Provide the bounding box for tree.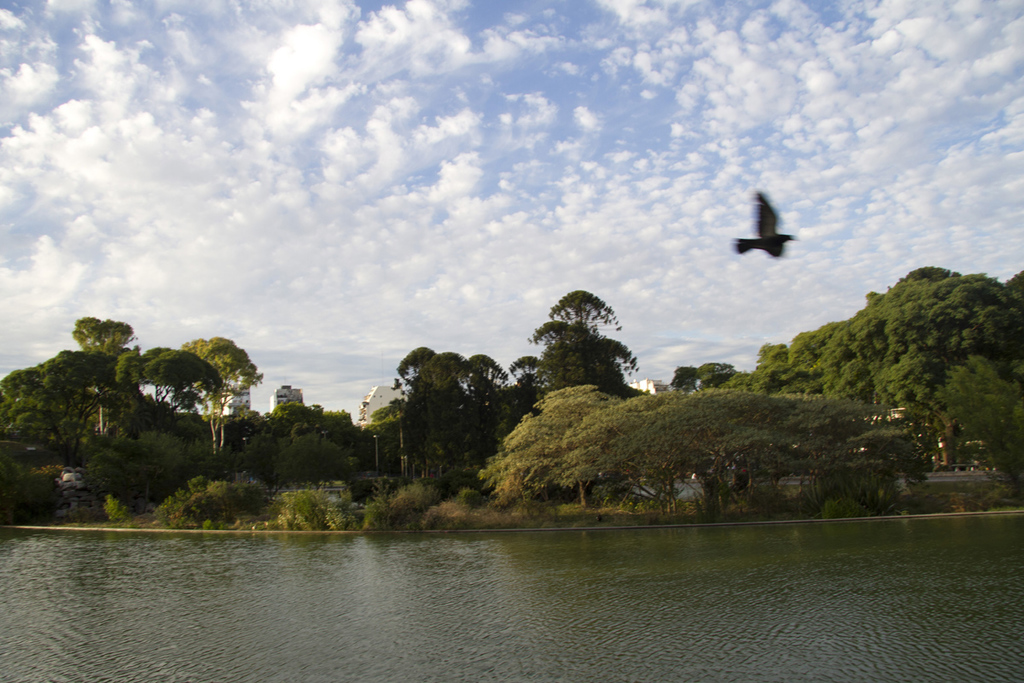
407:334:515:467.
